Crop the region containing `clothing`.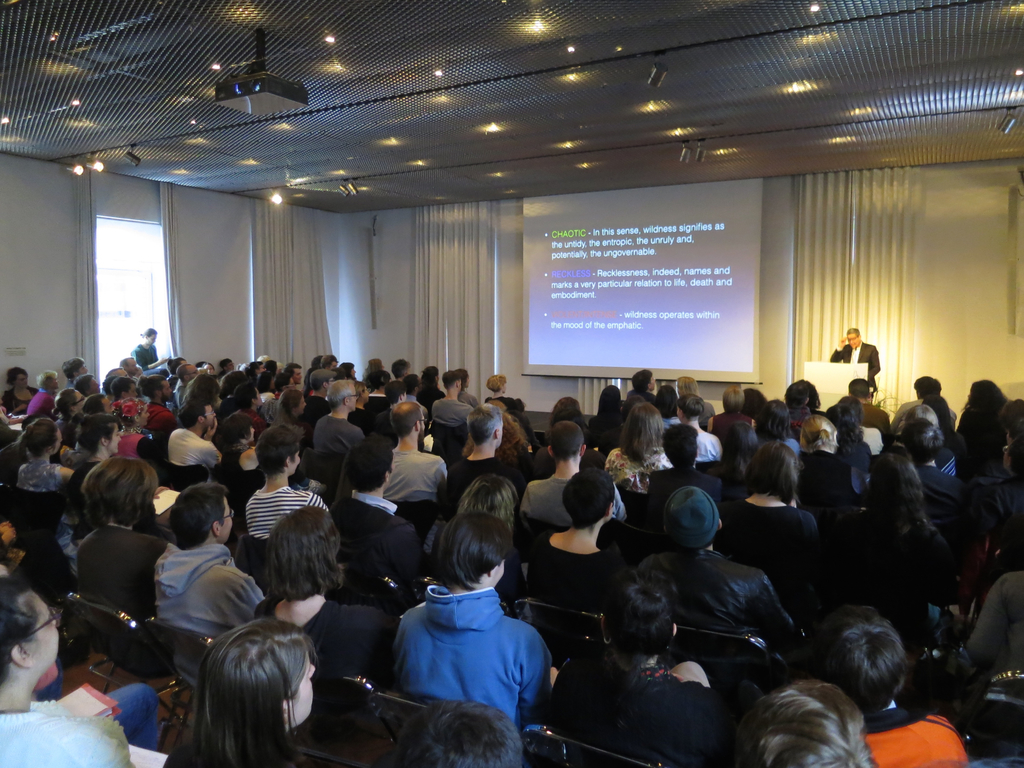
Crop region: bbox=[244, 411, 266, 433].
